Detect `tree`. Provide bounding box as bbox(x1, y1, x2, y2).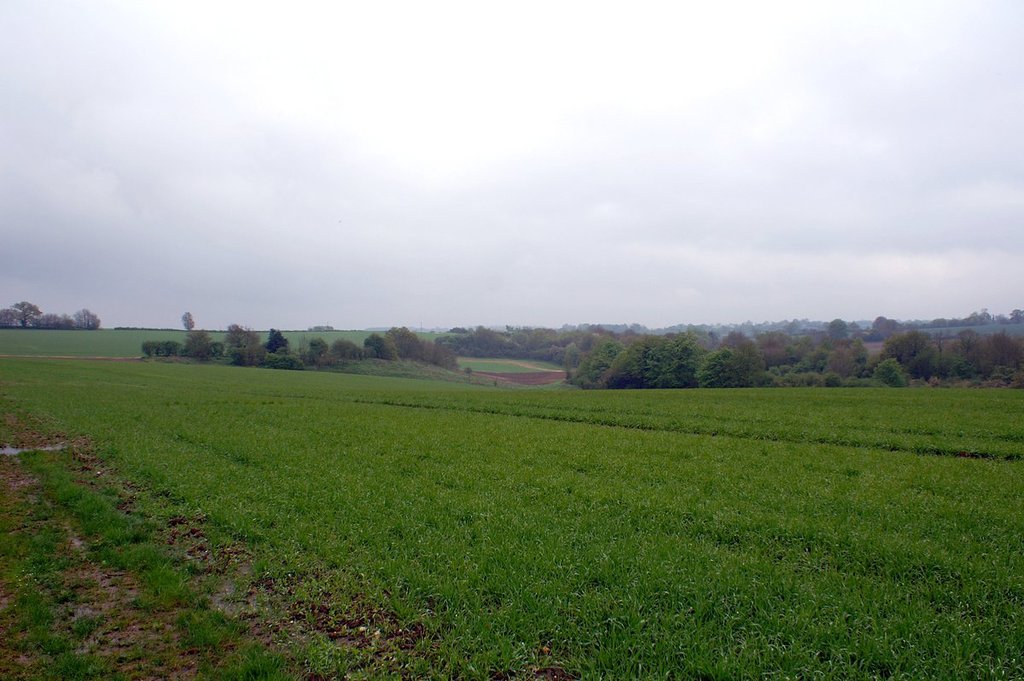
bbox(265, 345, 309, 373).
